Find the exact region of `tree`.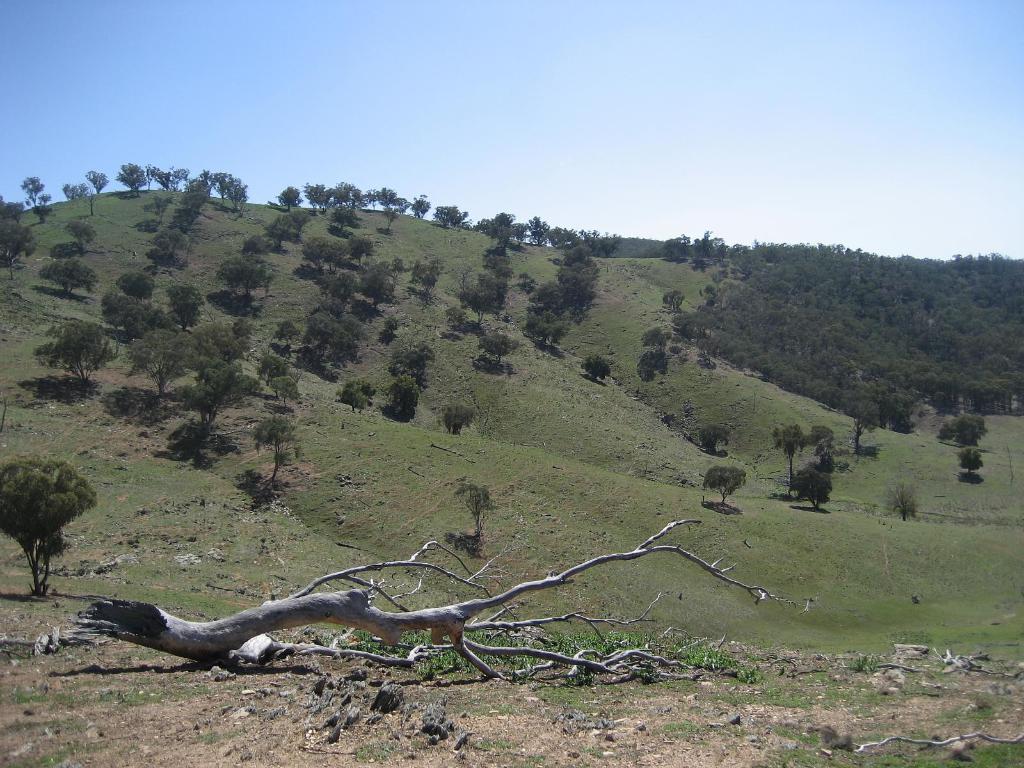
Exact region: <box>258,349,288,383</box>.
